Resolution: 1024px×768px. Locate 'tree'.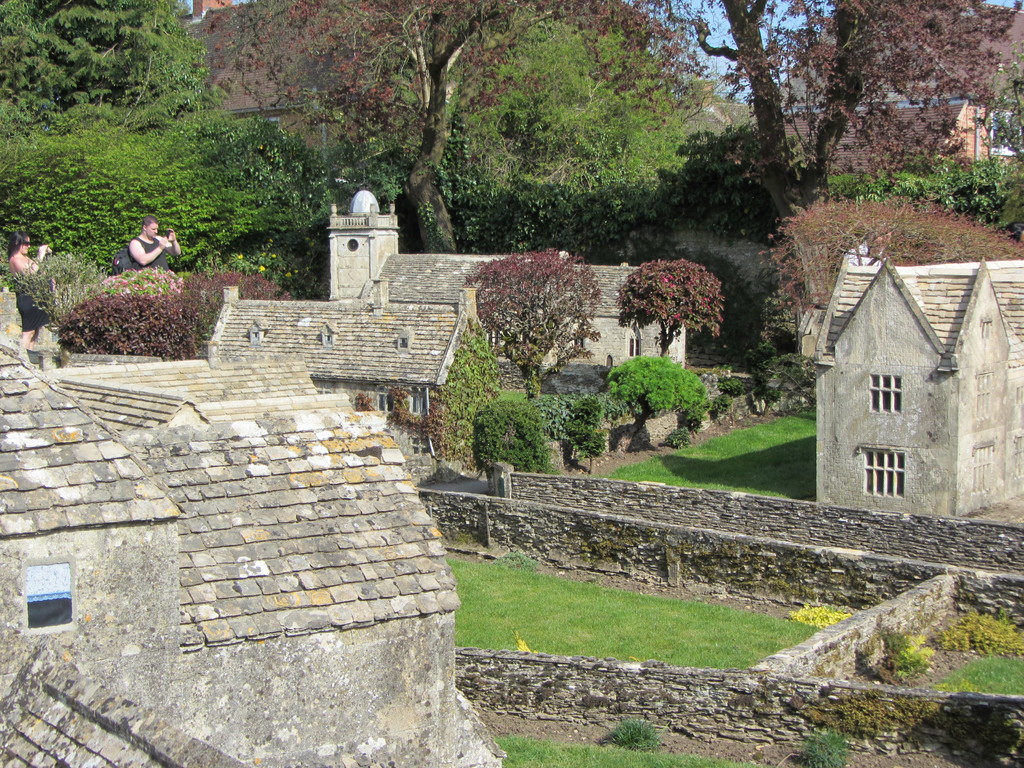
[left=618, top=257, right=730, bottom=362].
